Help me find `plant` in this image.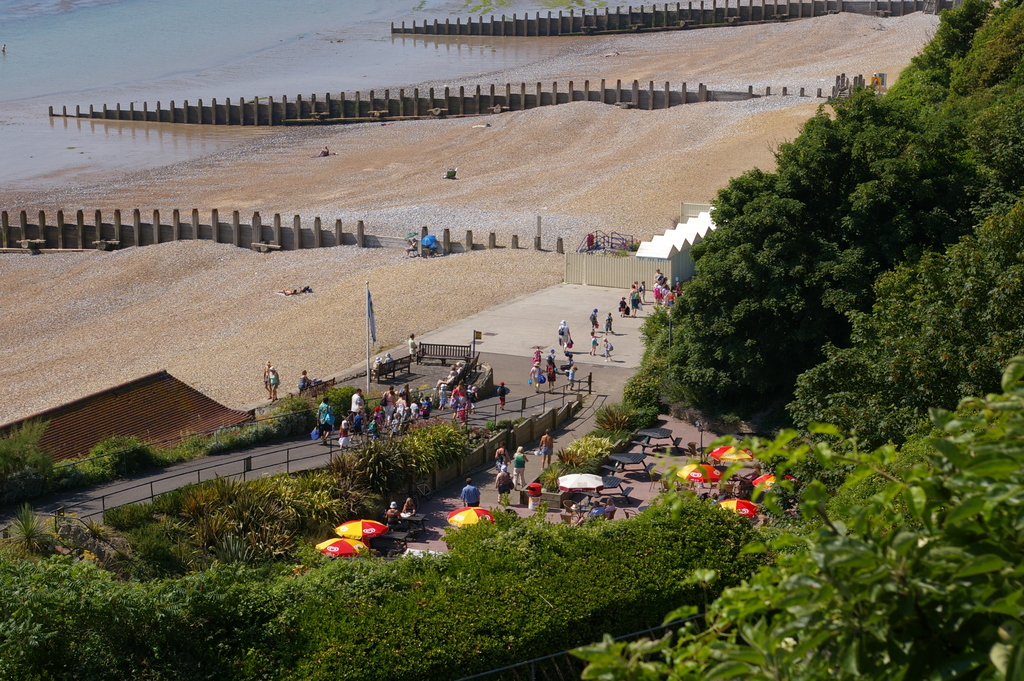
Found it: box=[60, 443, 102, 496].
